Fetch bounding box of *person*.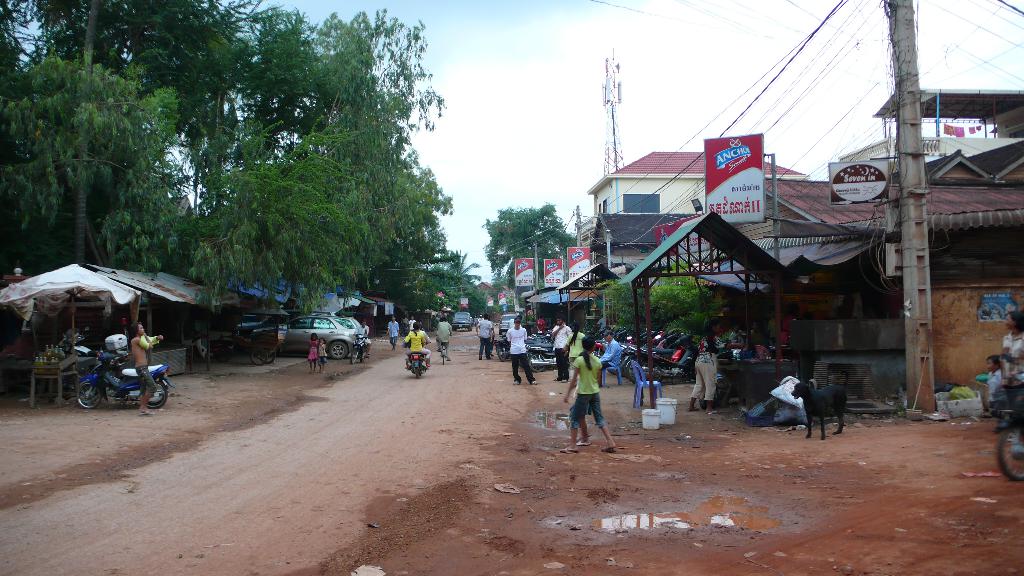
Bbox: {"x1": 501, "y1": 312, "x2": 522, "y2": 350}.
